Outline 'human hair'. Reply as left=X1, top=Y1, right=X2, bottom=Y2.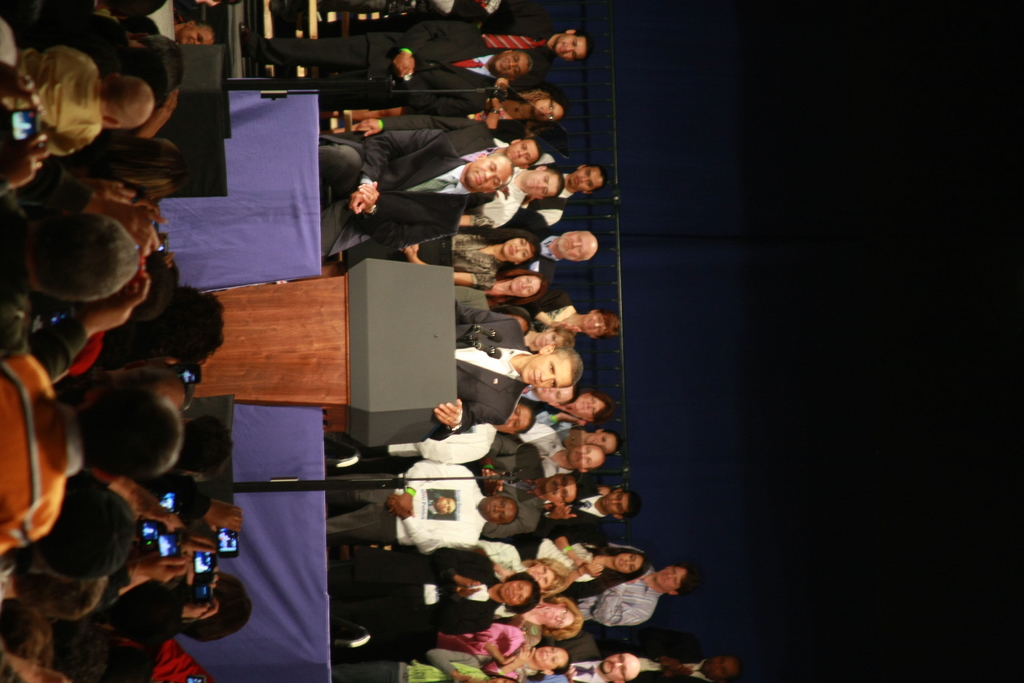
left=548, top=347, right=586, bottom=389.
